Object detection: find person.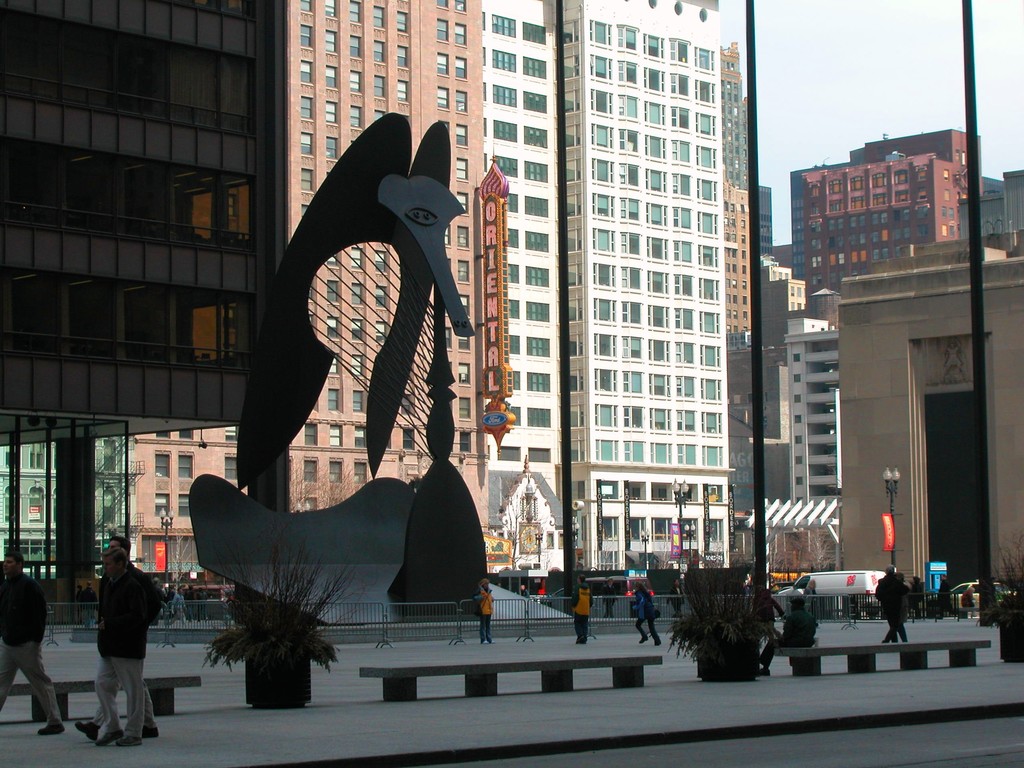
{"left": 762, "top": 586, "right": 788, "bottom": 644}.
